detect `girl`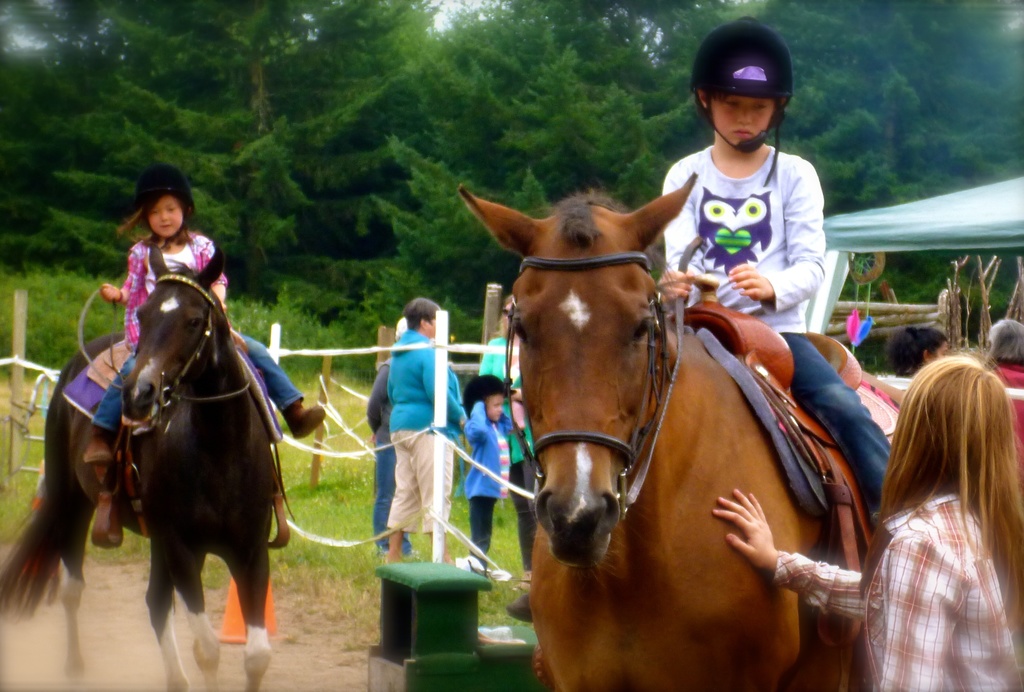
[664, 13, 893, 539]
